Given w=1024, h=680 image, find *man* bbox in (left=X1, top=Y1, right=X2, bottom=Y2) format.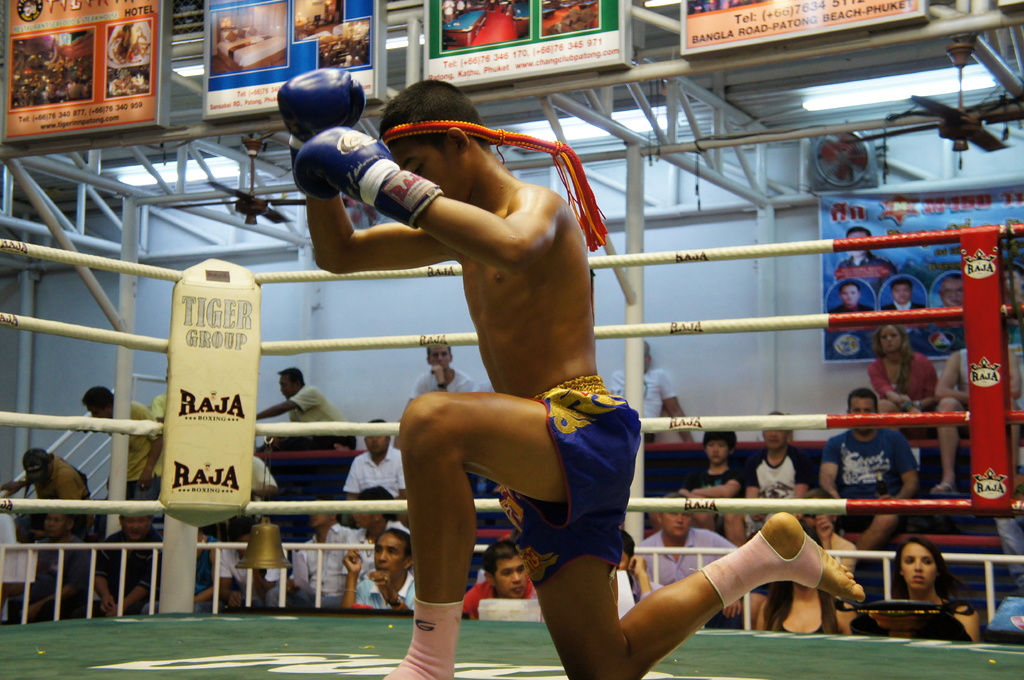
(left=831, top=283, right=874, bottom=316).
